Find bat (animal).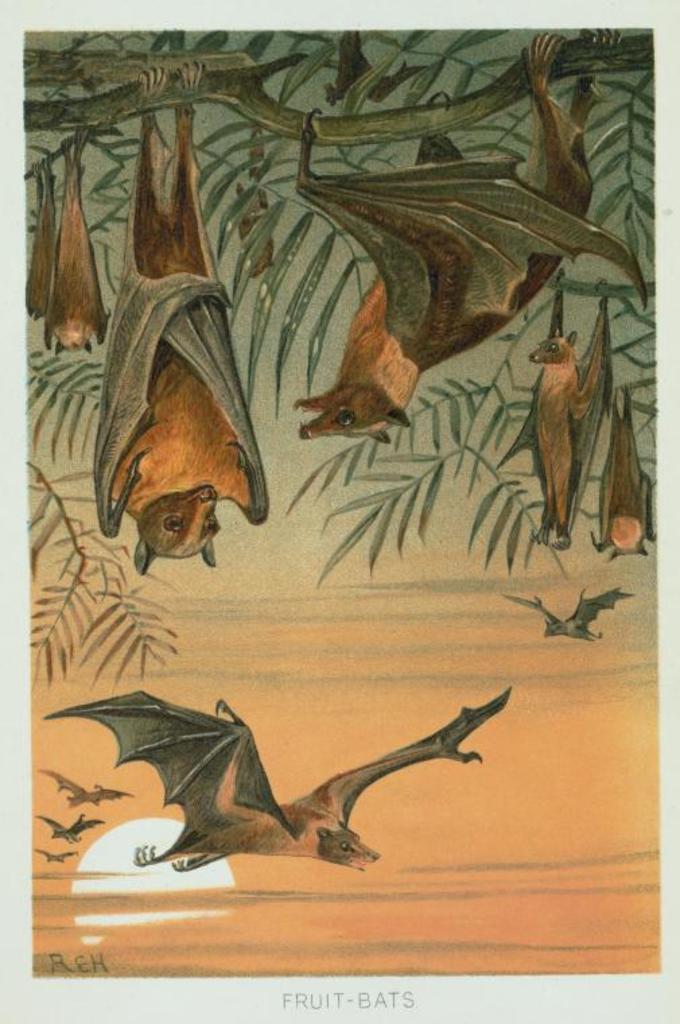
x1=23 y1=156 x2=57 y2=323.
